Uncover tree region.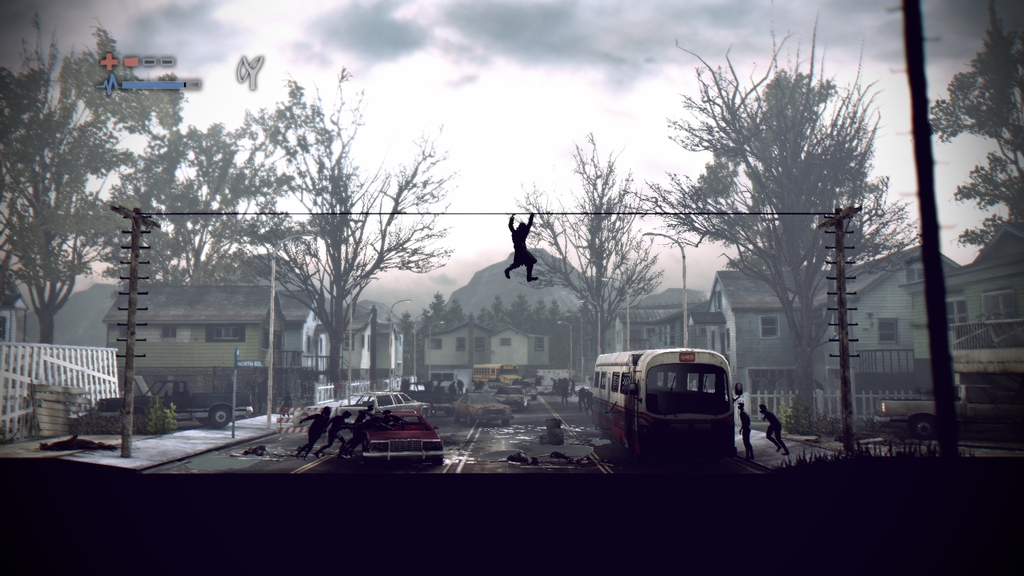
Uncovered: BBox(104, 124, 282, 285).
